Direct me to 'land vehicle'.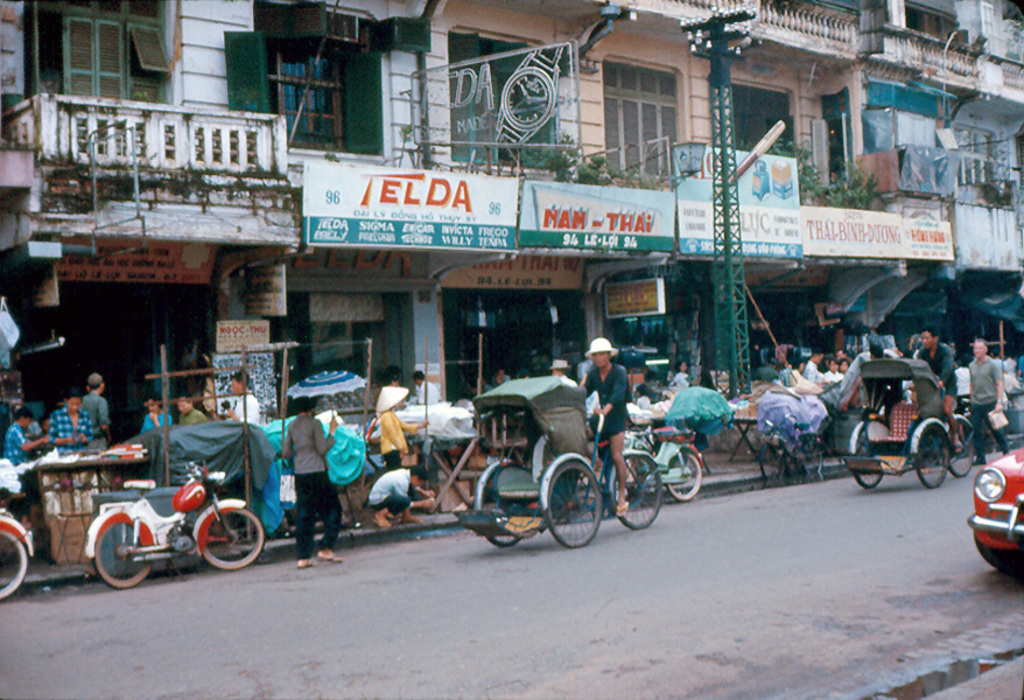
Direction: box(627, 432, 700, 497).
